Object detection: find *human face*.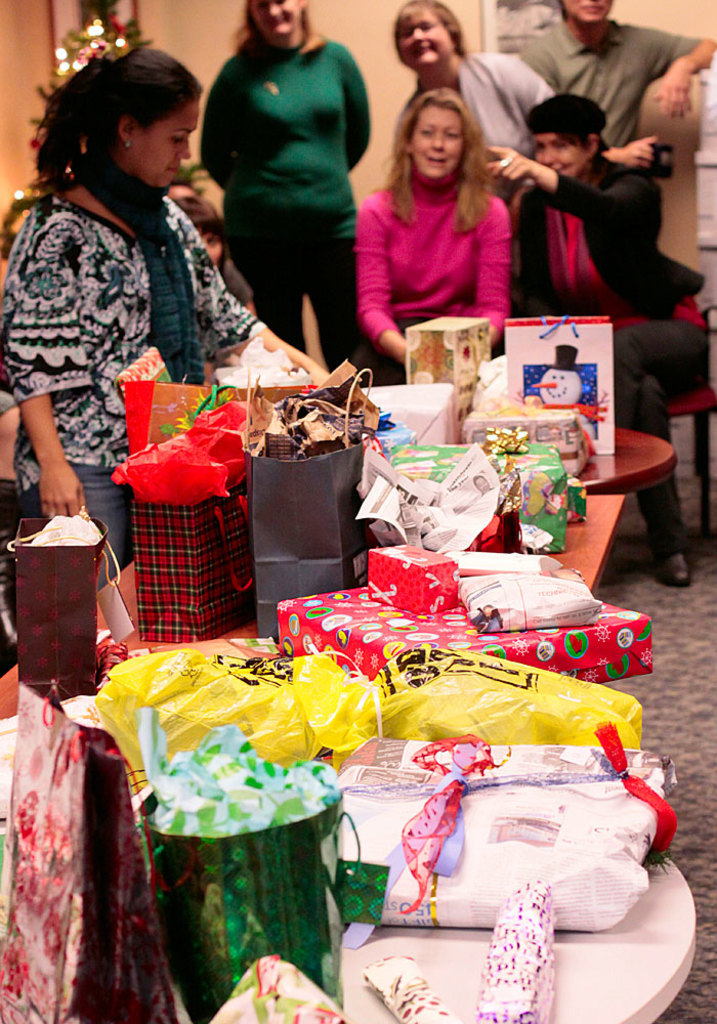
region(248, 0, 306, 33).
